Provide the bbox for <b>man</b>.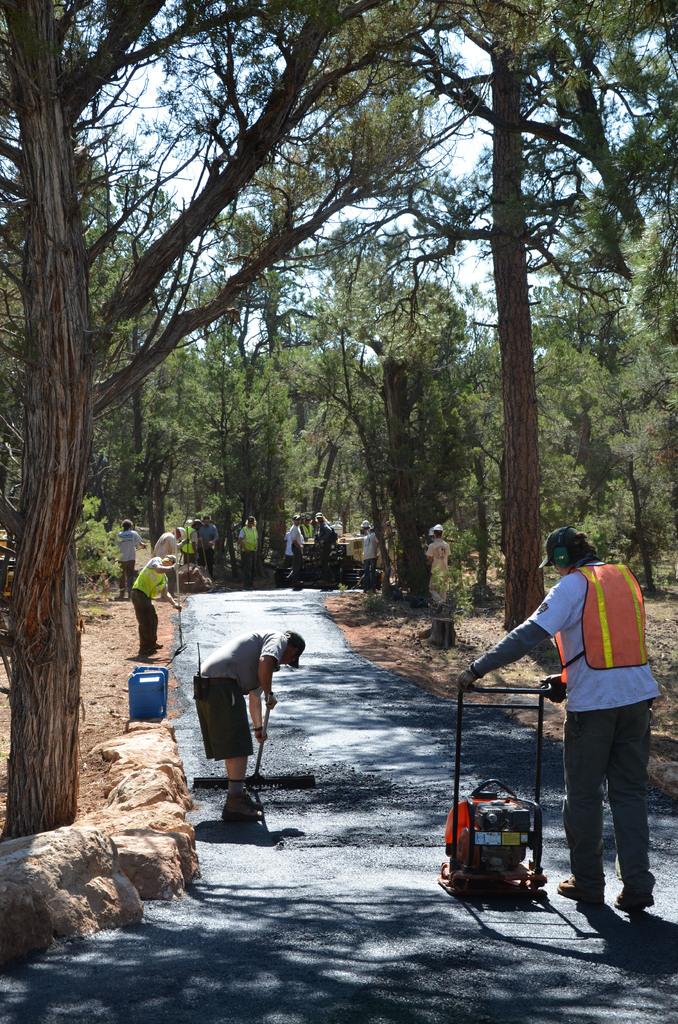
box=[149, 524, 188, 584].
